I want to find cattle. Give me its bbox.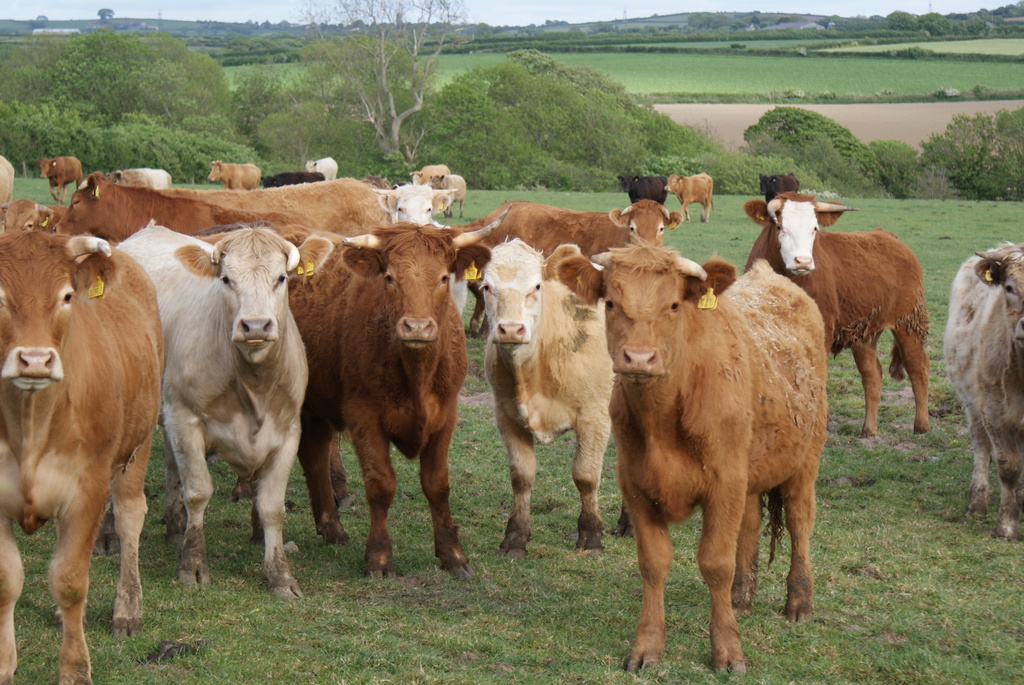
Rect(740, 191, 929, 437).
